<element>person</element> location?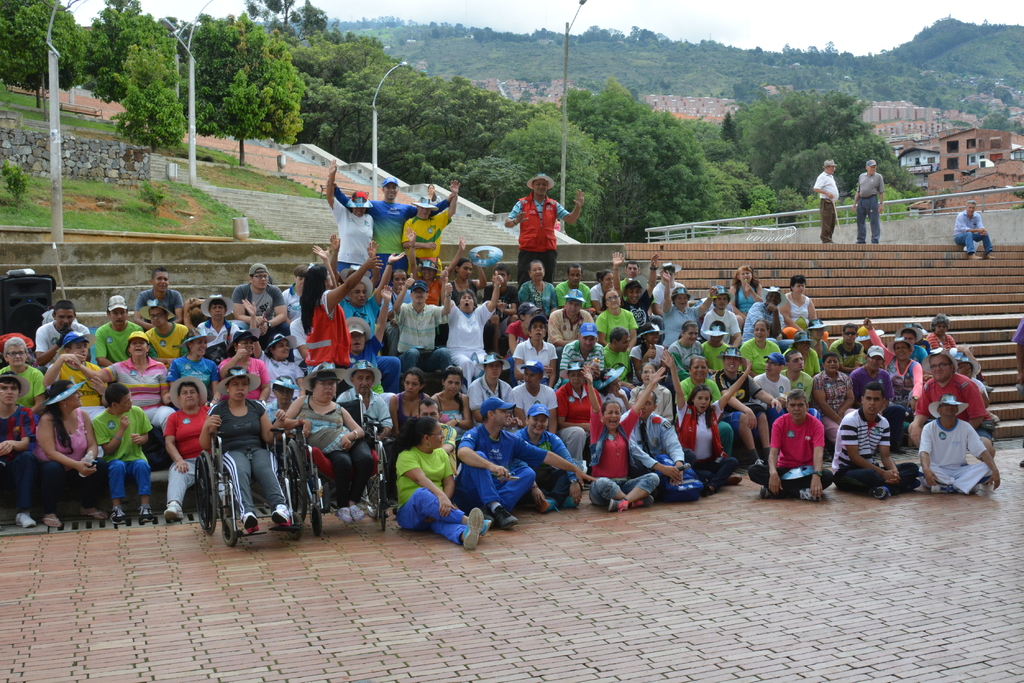
(812, 165, 844, 248)
